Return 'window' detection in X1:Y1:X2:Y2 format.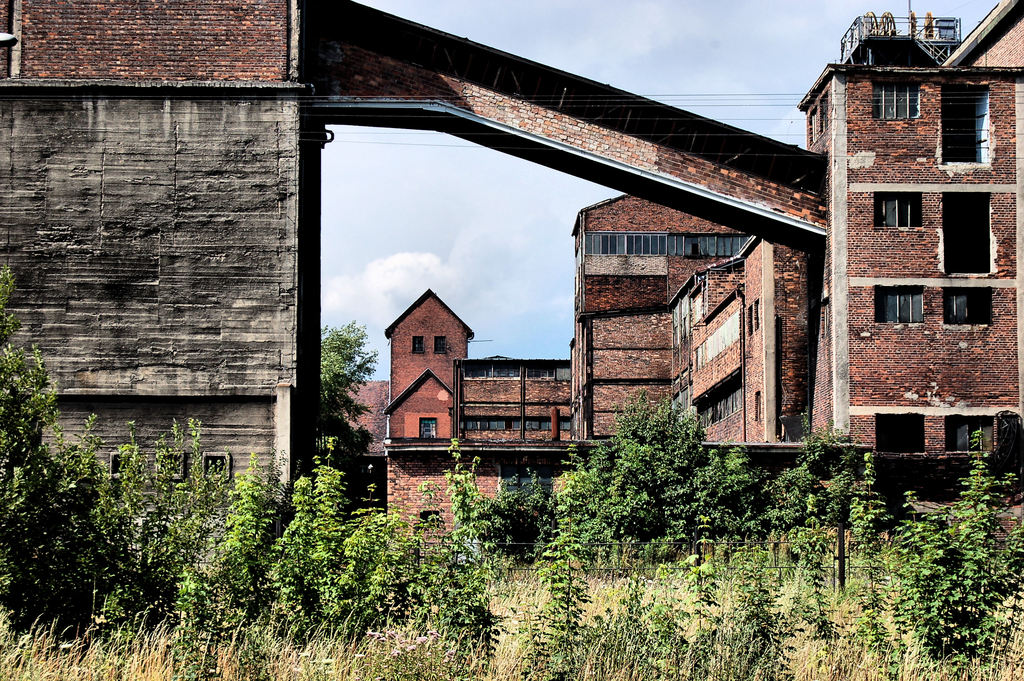
874:188:918:227.
